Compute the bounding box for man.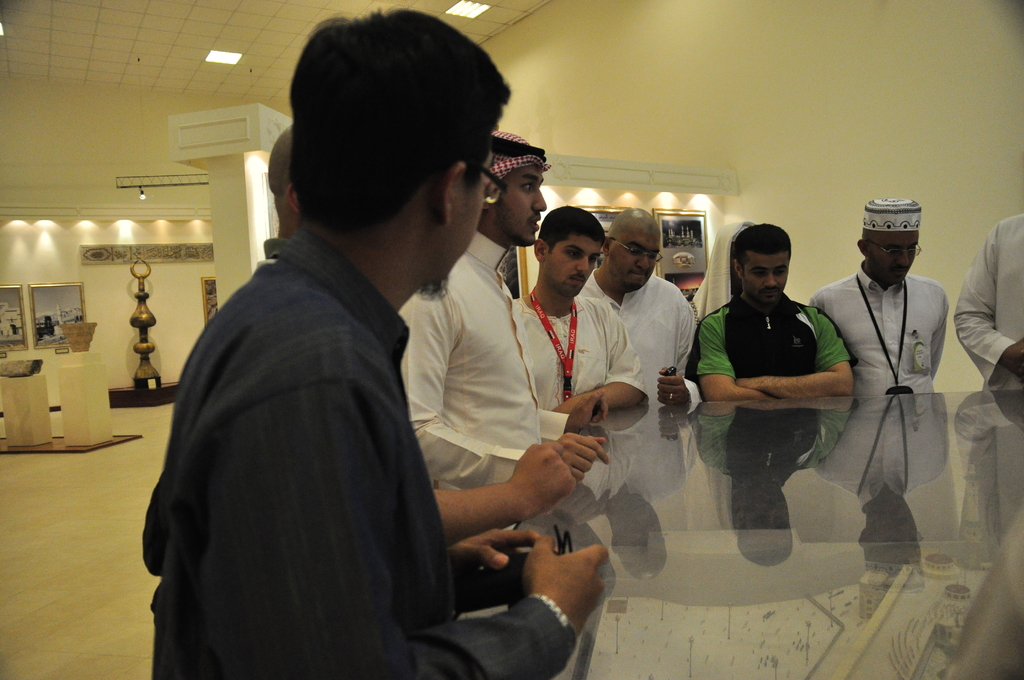
pyautogui.locateOnScreen(399, 125, 588, 679).
